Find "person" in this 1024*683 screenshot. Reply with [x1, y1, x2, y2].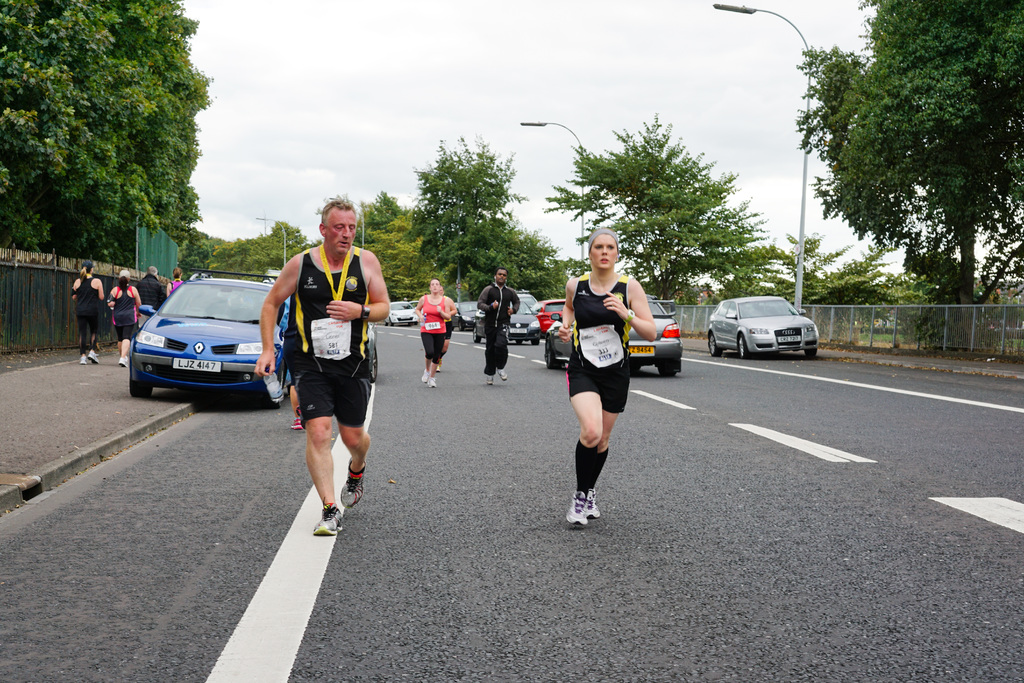
[439, 283, 455, 370].
